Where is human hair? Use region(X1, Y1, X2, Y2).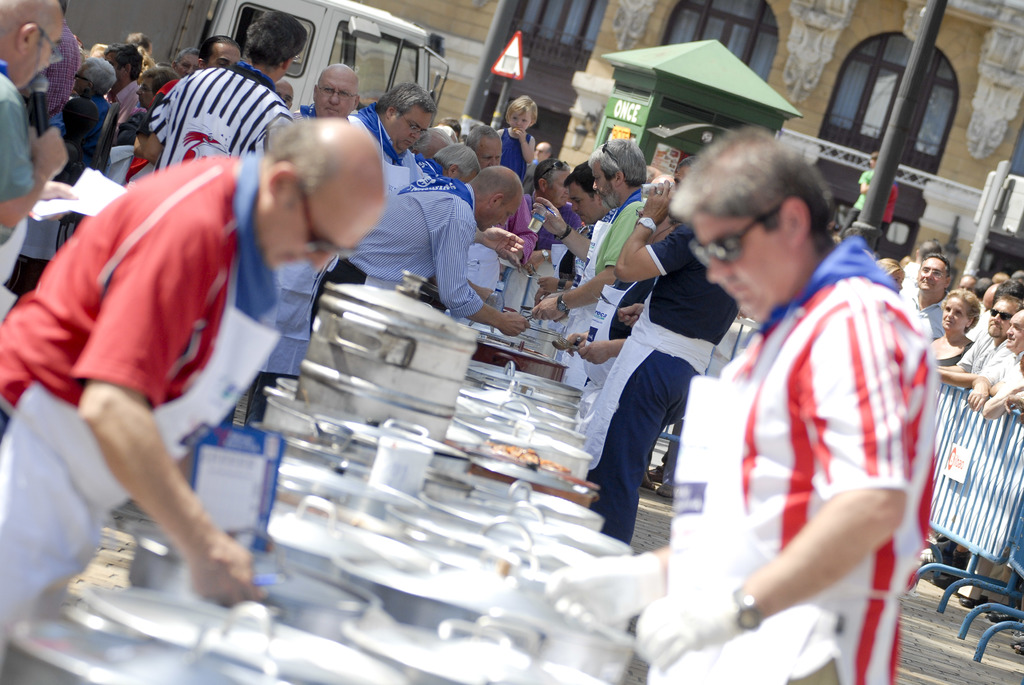
region(921, 240, 942, 253).
